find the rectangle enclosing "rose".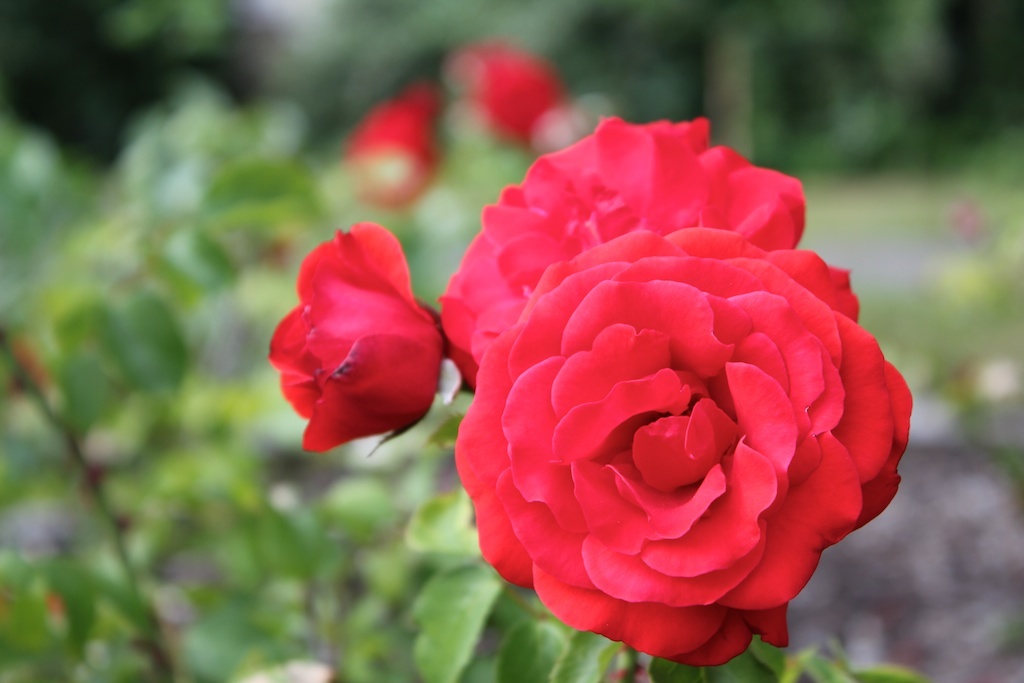
BBox(268, 224, 445, 451).
